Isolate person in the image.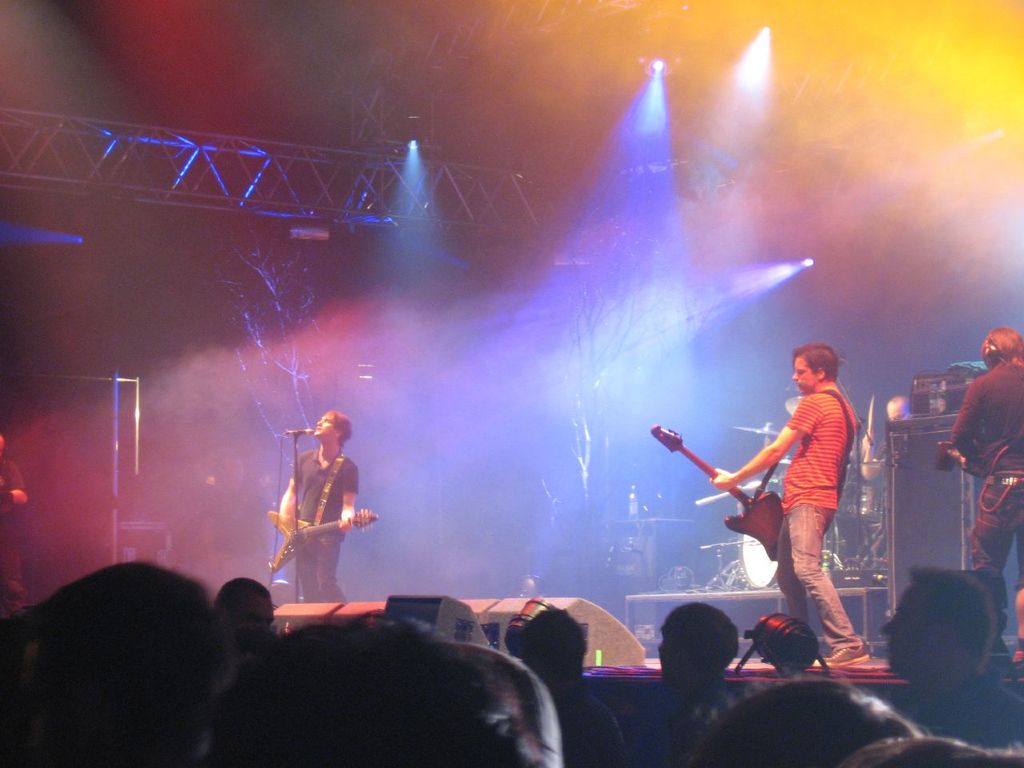
Isolated region: x1=706 y1=344 x2=870 y2=670.
